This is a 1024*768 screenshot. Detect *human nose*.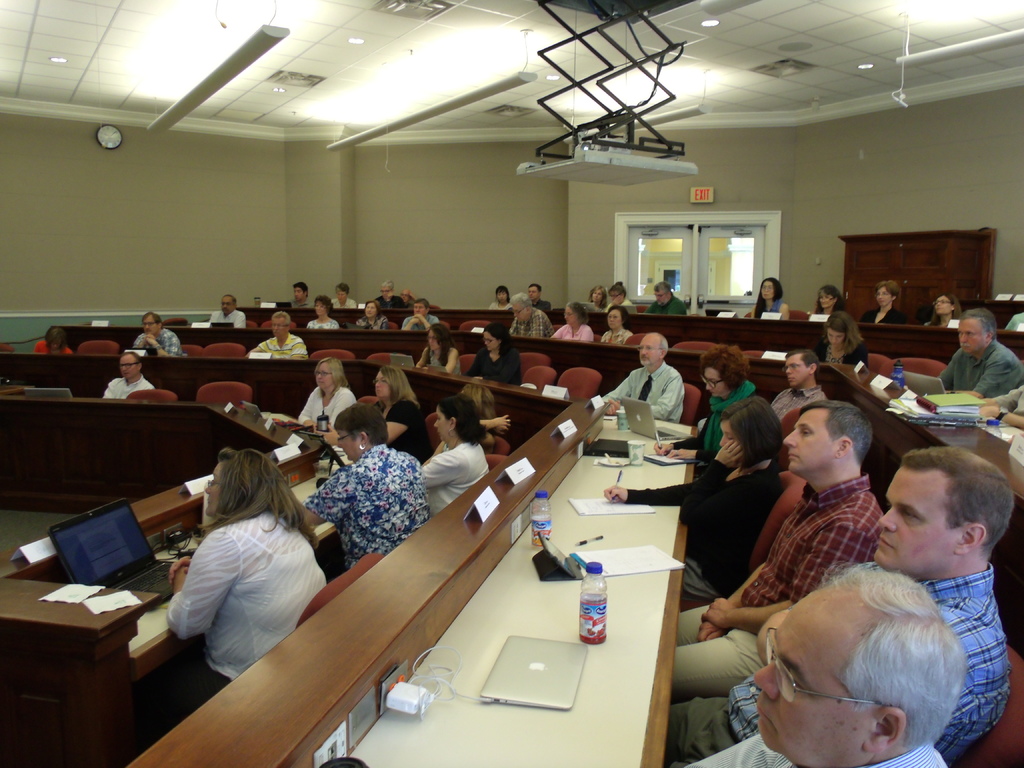
Rect(959, 333, 968, 343).
